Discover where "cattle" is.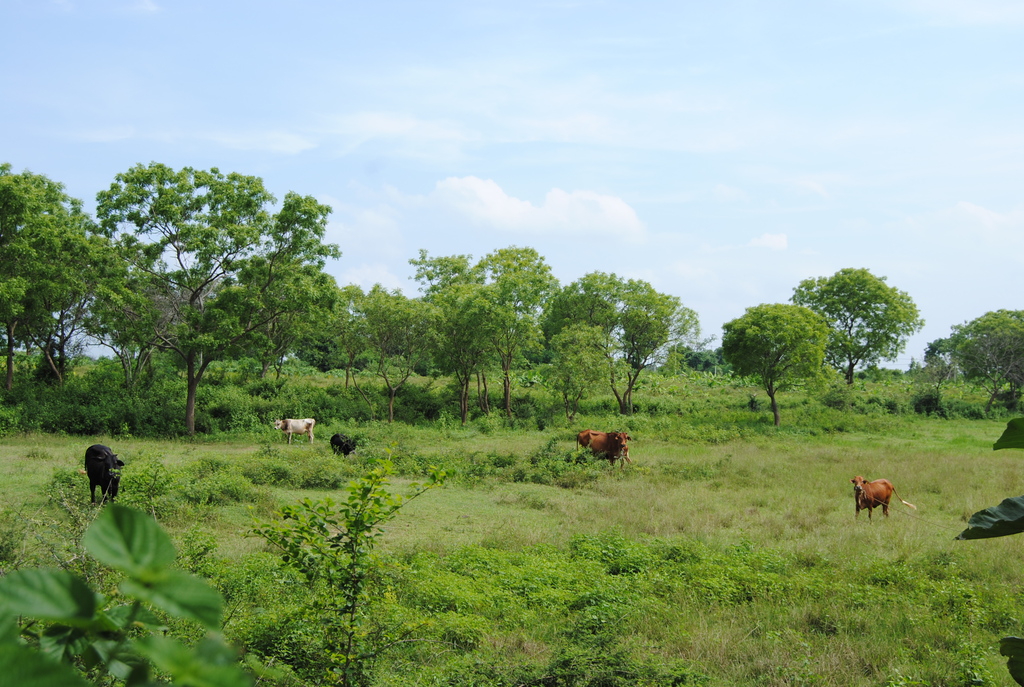
Discovered at [851,477,915,526].
